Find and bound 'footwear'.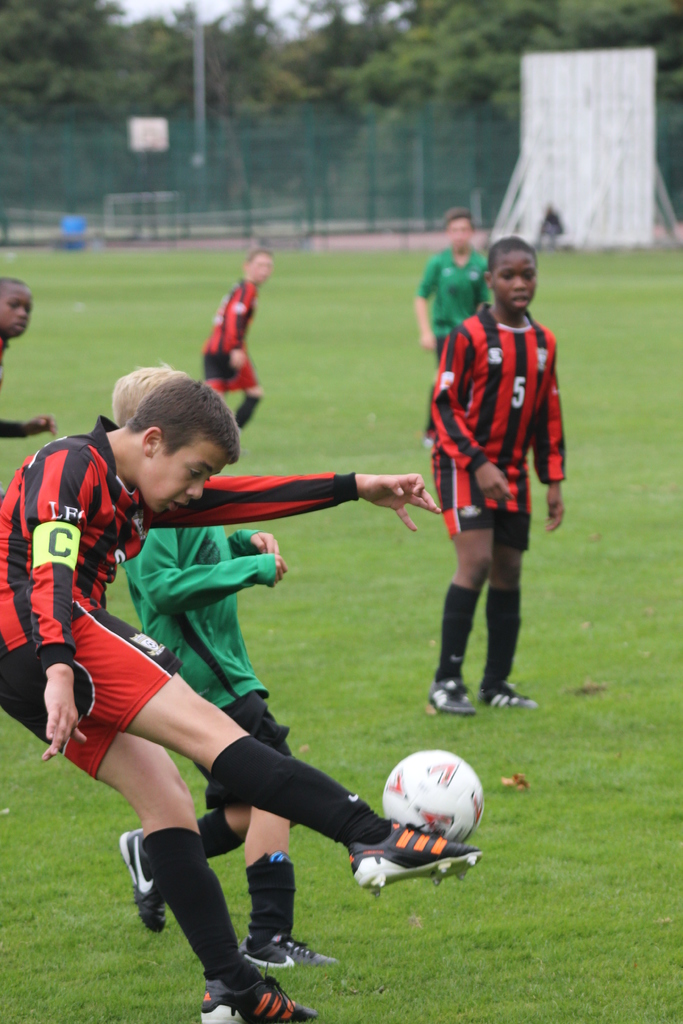
Bound: bbox=[239, 936, 337, 966].
